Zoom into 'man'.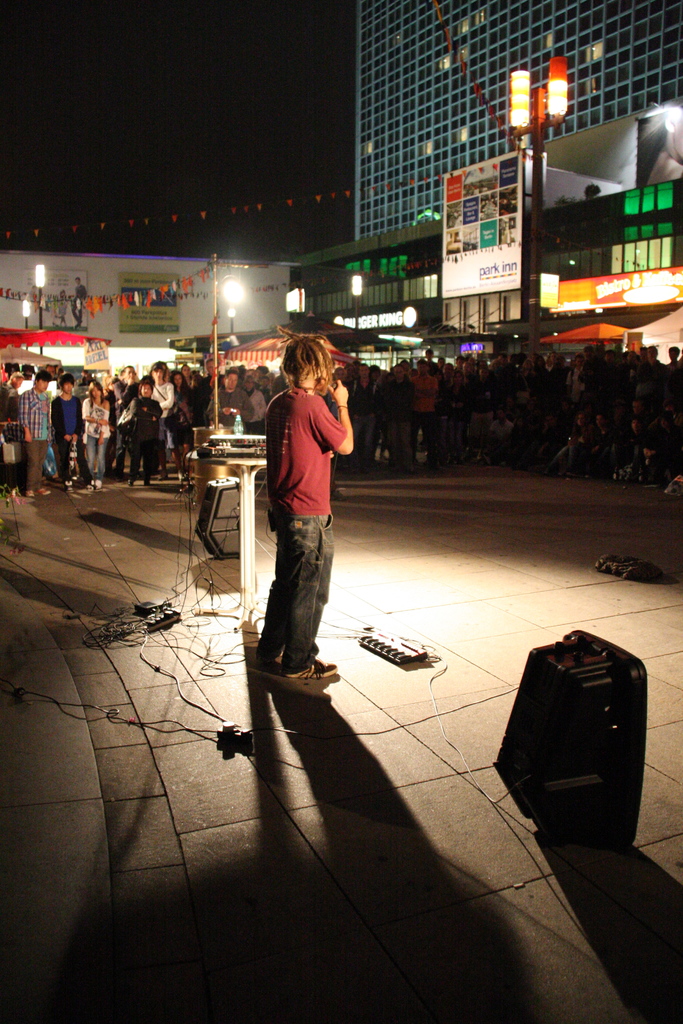
Zoom target: <bbox>54, 376, 80, 485</bbox>.
